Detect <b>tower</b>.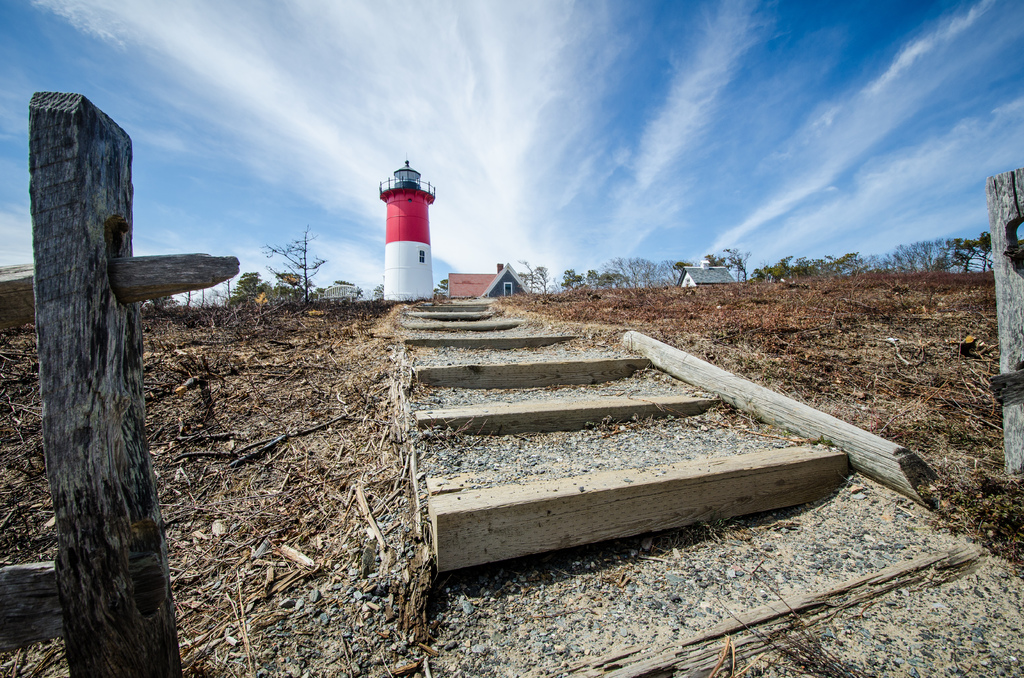
Detected at BBox(372, 140, 444, 311).
